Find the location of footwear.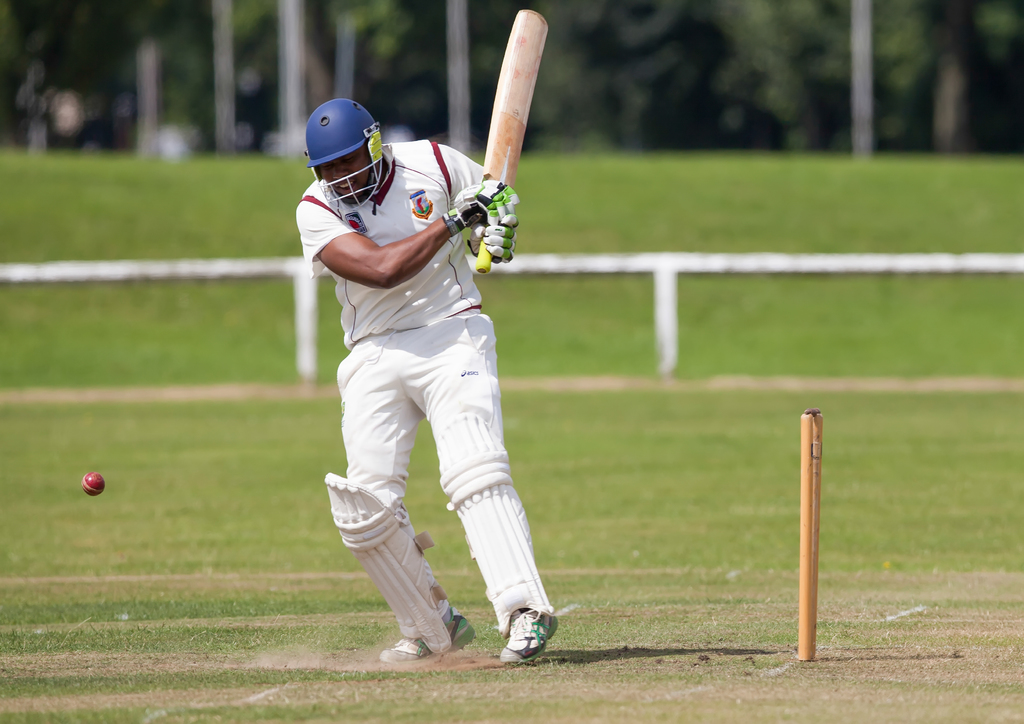
Location: (364,607,461,663).
